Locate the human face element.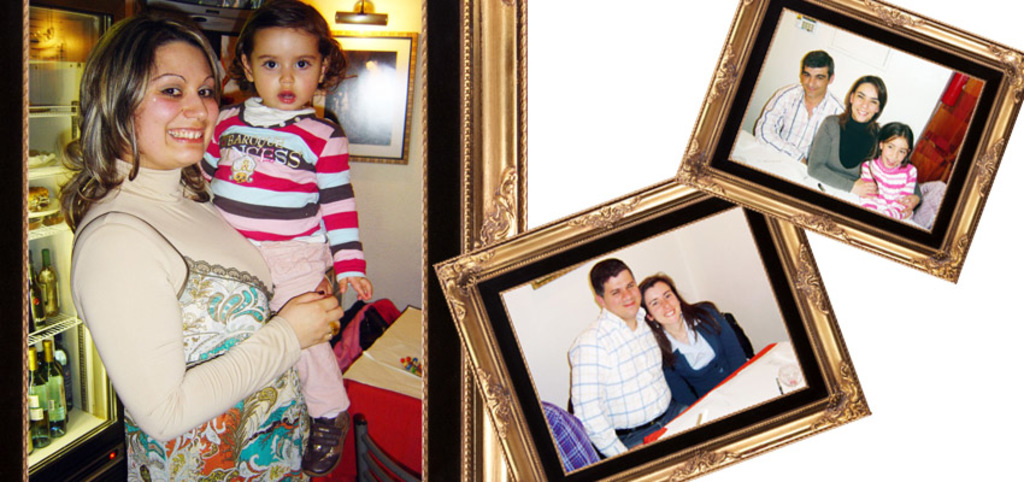
Element bbox: <bbox>852, 82, 879, 119</bbox>.
